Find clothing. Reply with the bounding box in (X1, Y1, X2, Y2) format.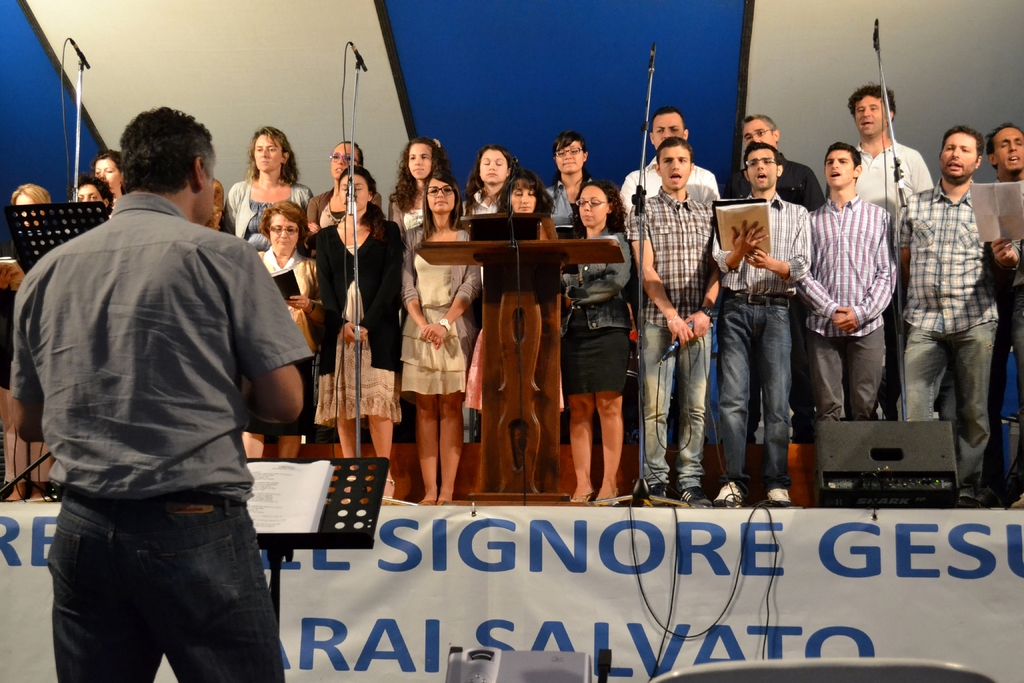
(723, 181, 809, 304).
